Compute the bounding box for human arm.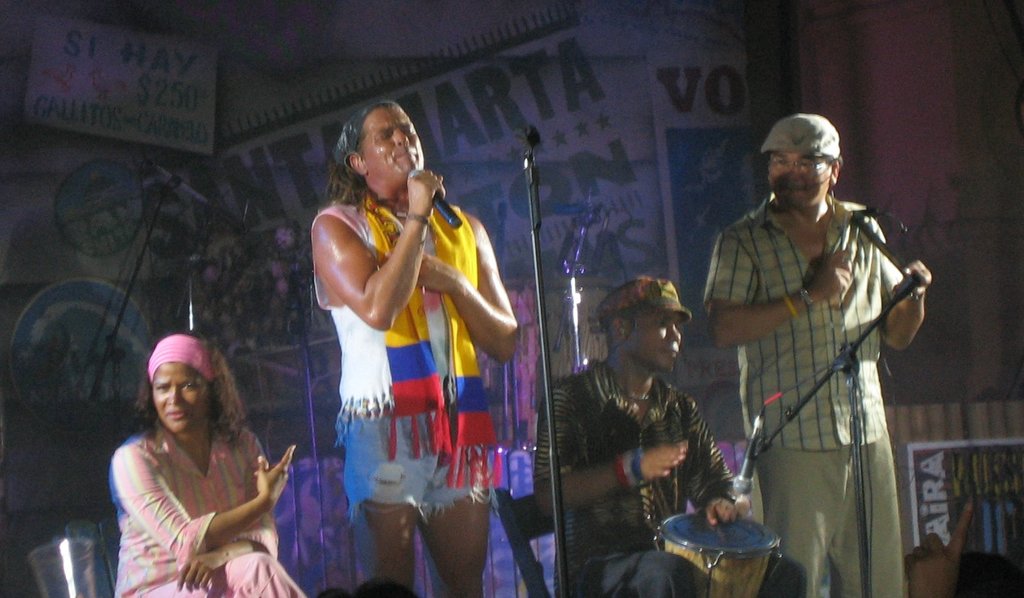
<bbox>682, 405, 750, 526</bbox>.
